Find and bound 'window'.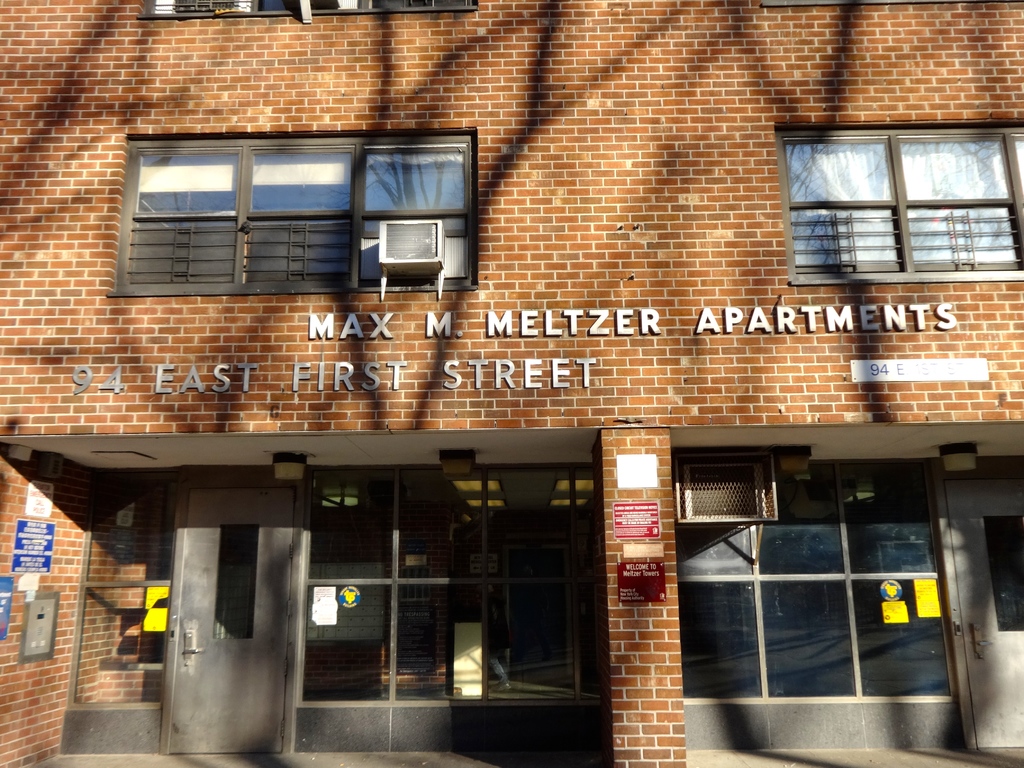
Bound: 109 130 479 295.
